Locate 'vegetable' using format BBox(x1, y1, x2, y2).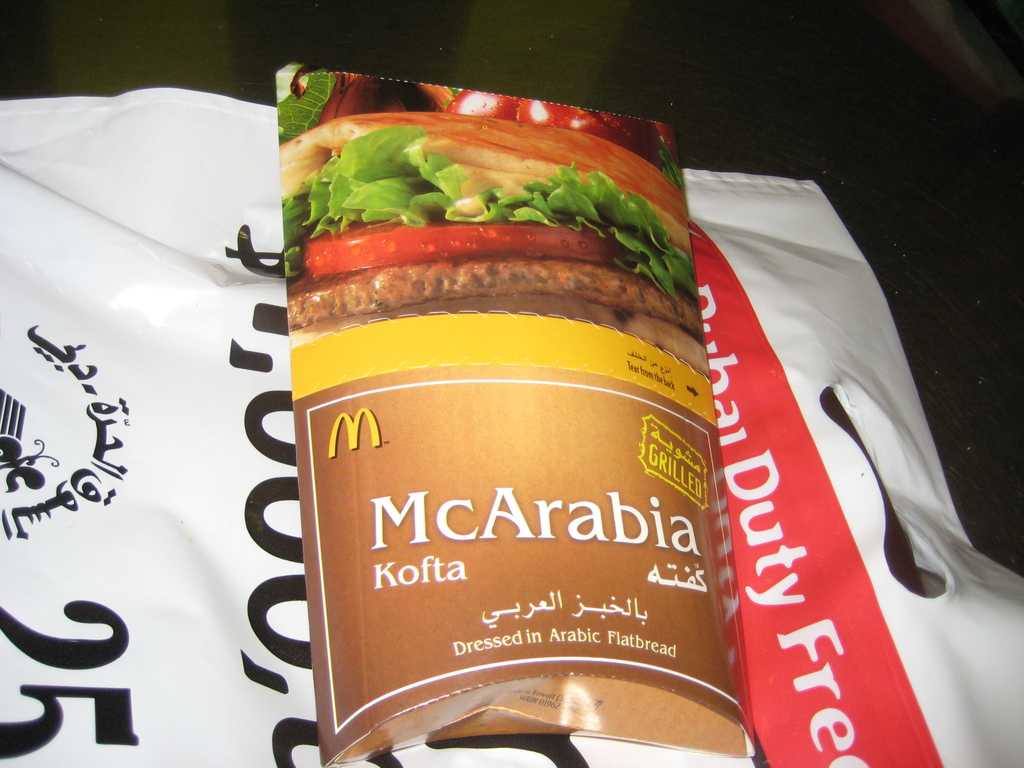
BBox(320, 70, 358, 125).
